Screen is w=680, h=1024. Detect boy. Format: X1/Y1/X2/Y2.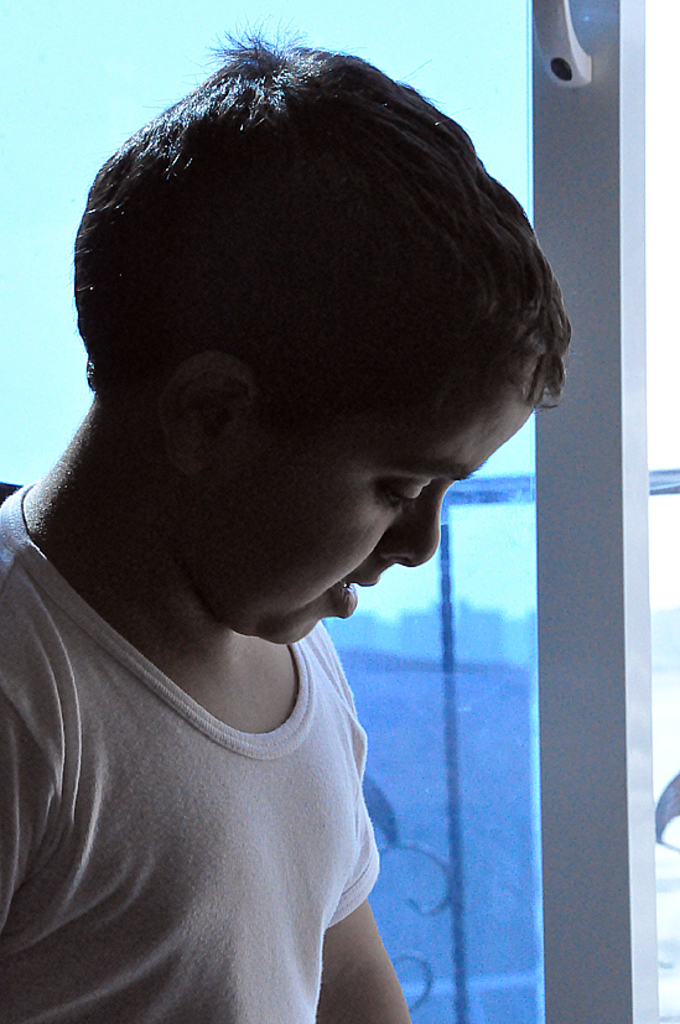
0/15/573/1022.
